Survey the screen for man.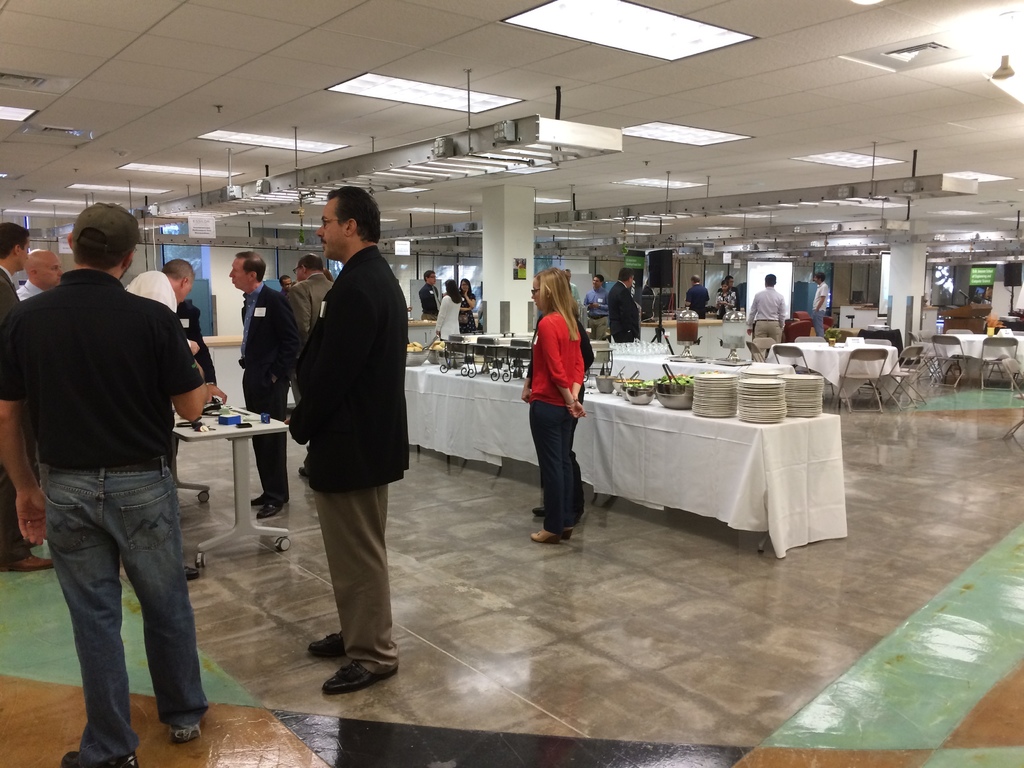
Survey found: Rect(422, 269, 444, 319).
